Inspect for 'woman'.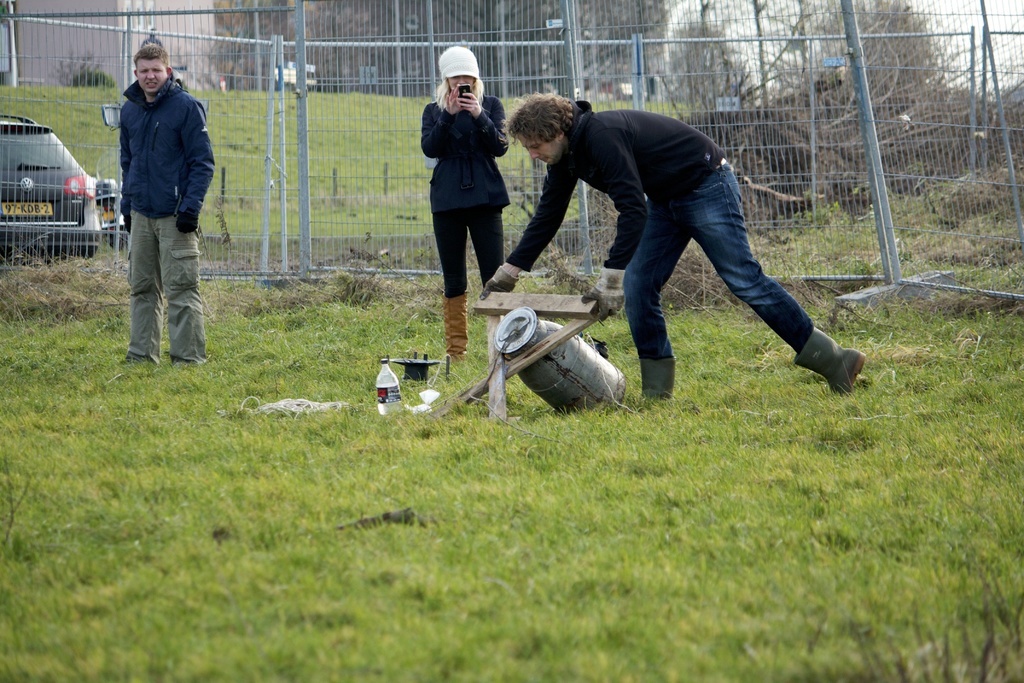
Inspection: (left=406, top=58, right=512, bottom=343).
